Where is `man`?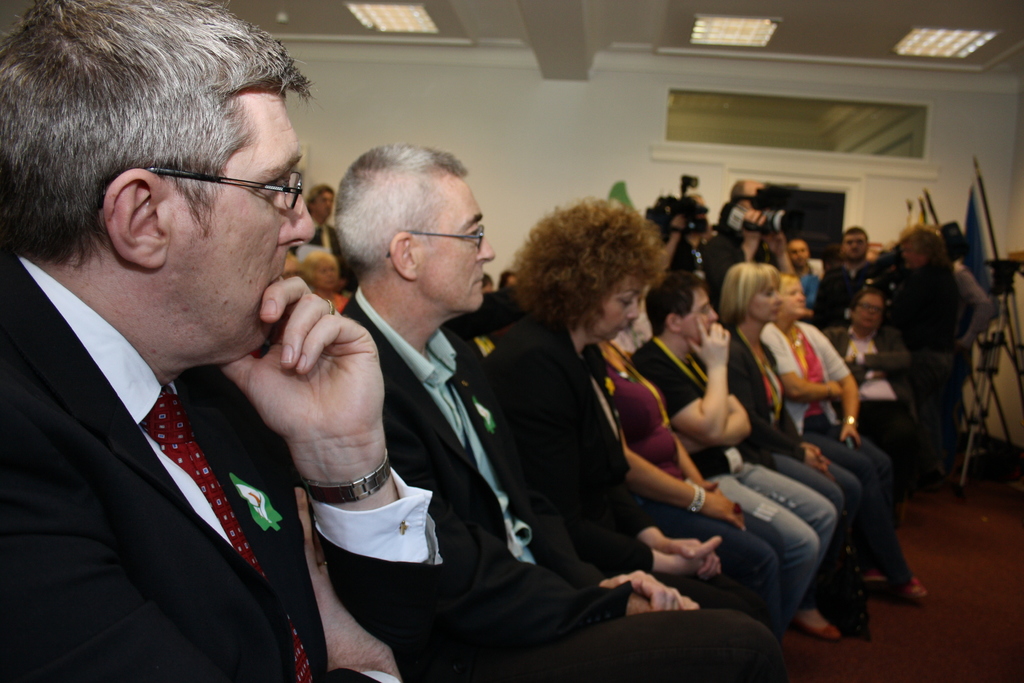
bbox(675, 192, 713, 273).
